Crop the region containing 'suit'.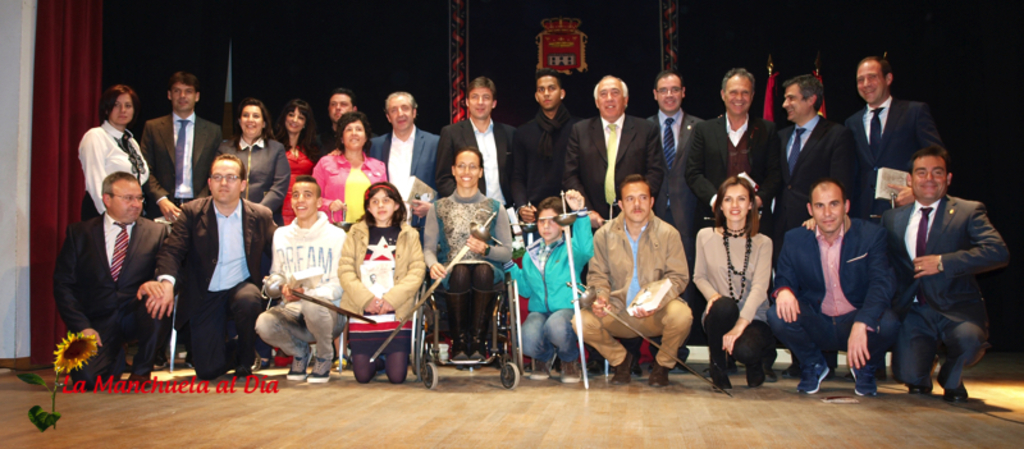
Crop region: 137/113/224/221.
